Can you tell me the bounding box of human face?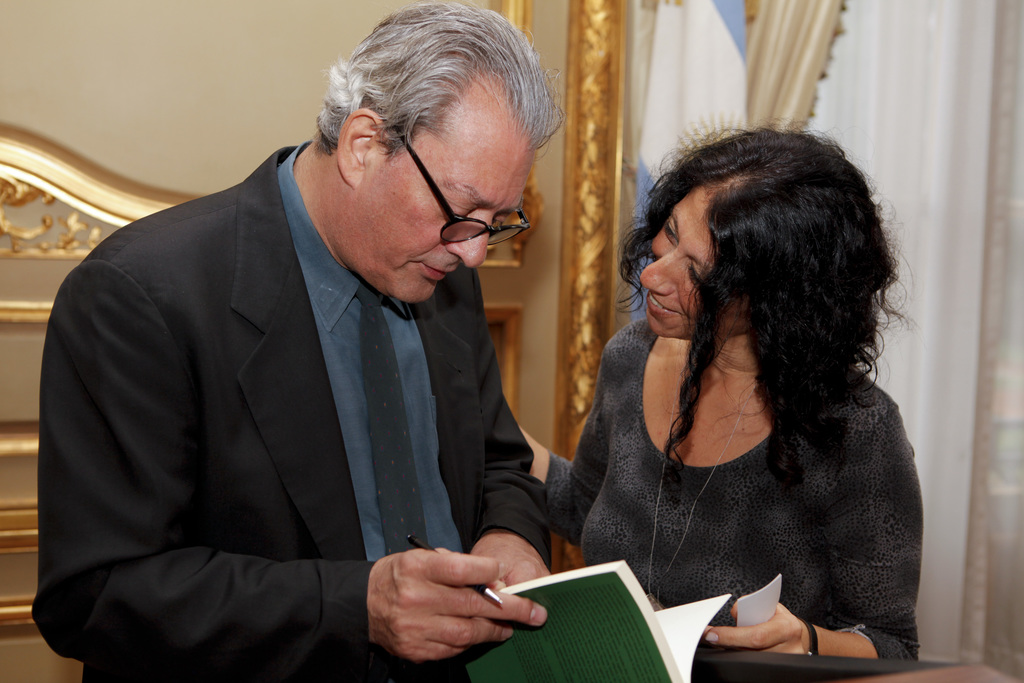
[x1=640, y1=188, x2=750, y2=341].
